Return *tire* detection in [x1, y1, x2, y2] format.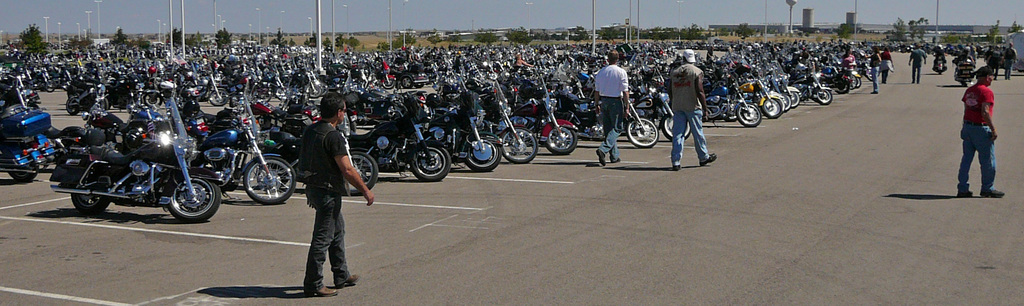
[661, 110, 699, 144].
